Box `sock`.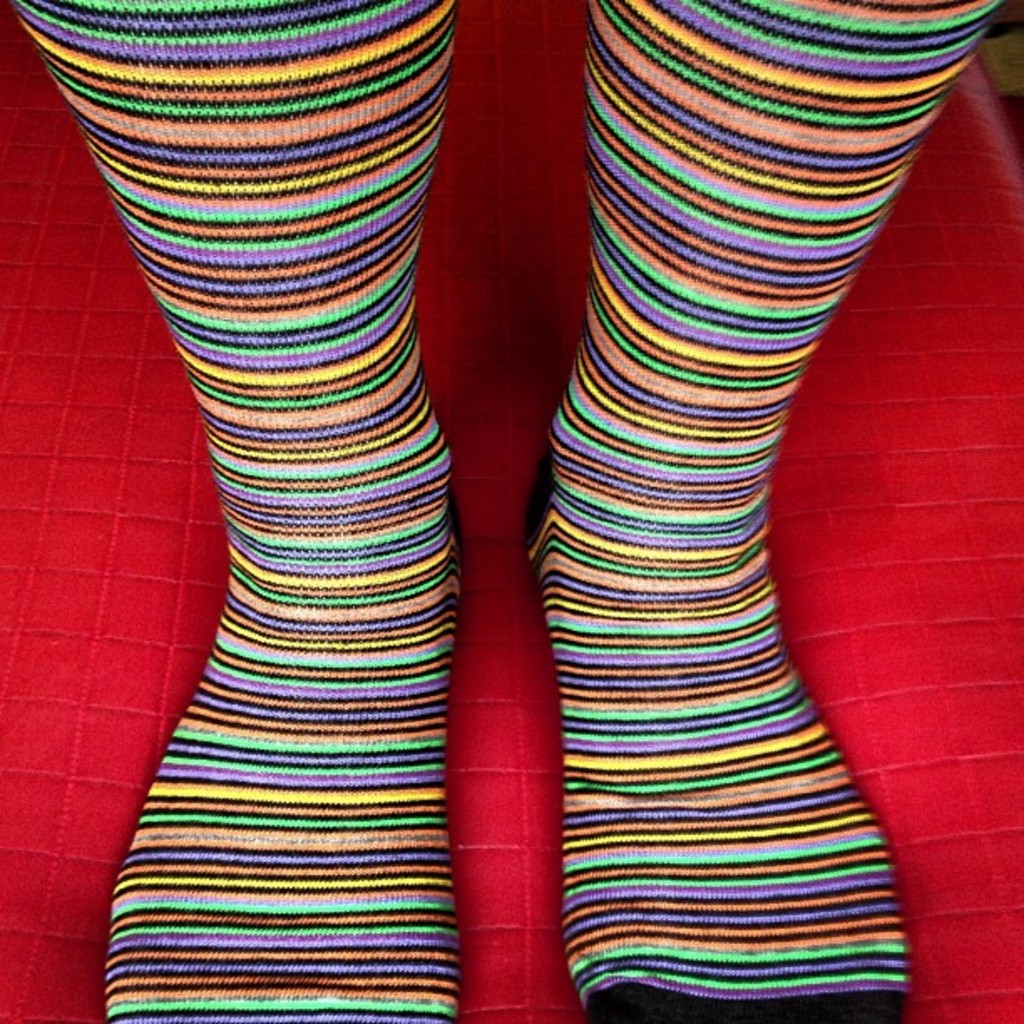
Rect(13, 0, 463, 1022).
